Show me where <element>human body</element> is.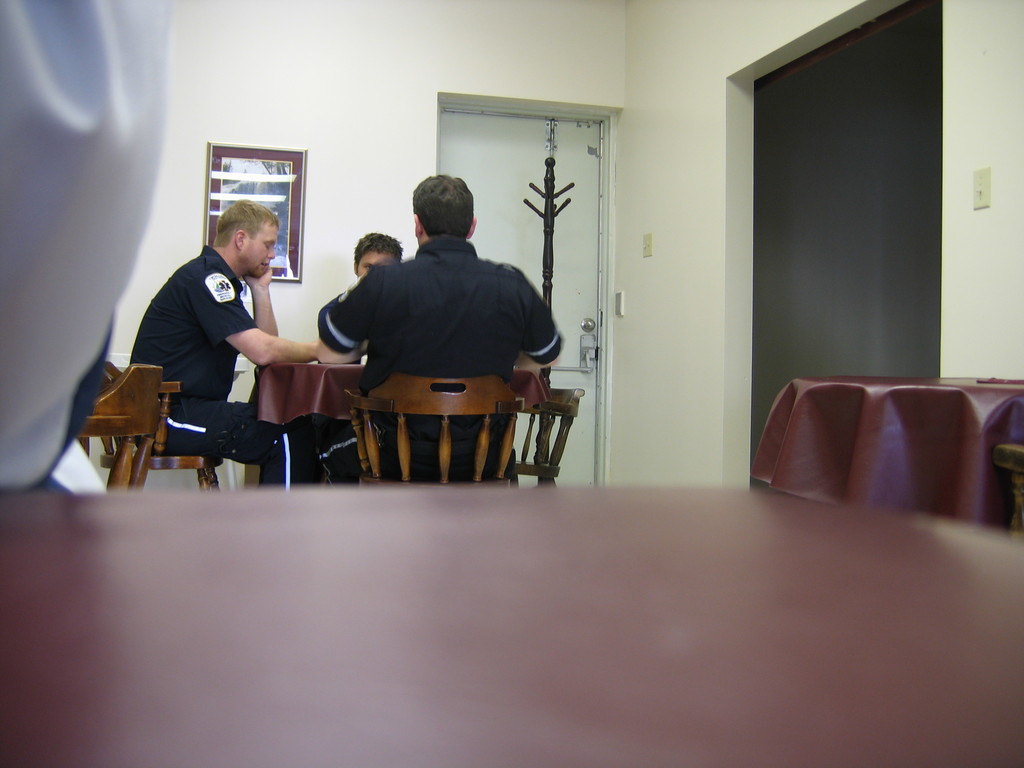
<element>human body</element> is at Rect(317, 227, 406, 495).
